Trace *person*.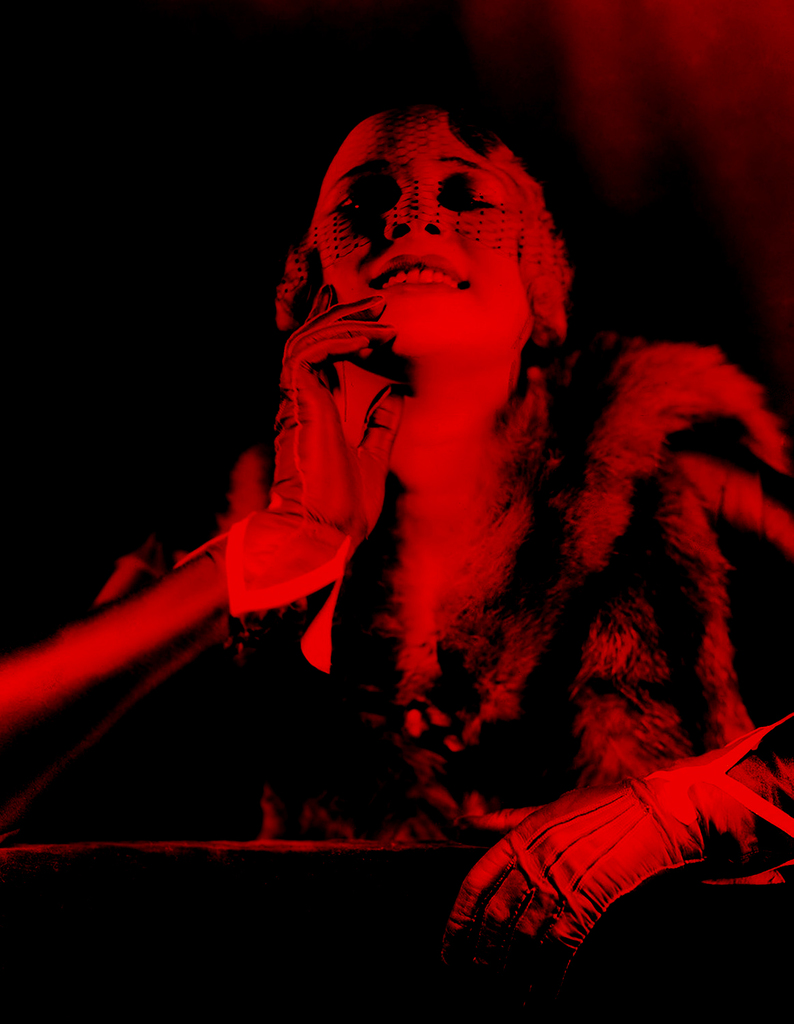
Traced to [x1=0, y1=103, x2=793, y2=963].
